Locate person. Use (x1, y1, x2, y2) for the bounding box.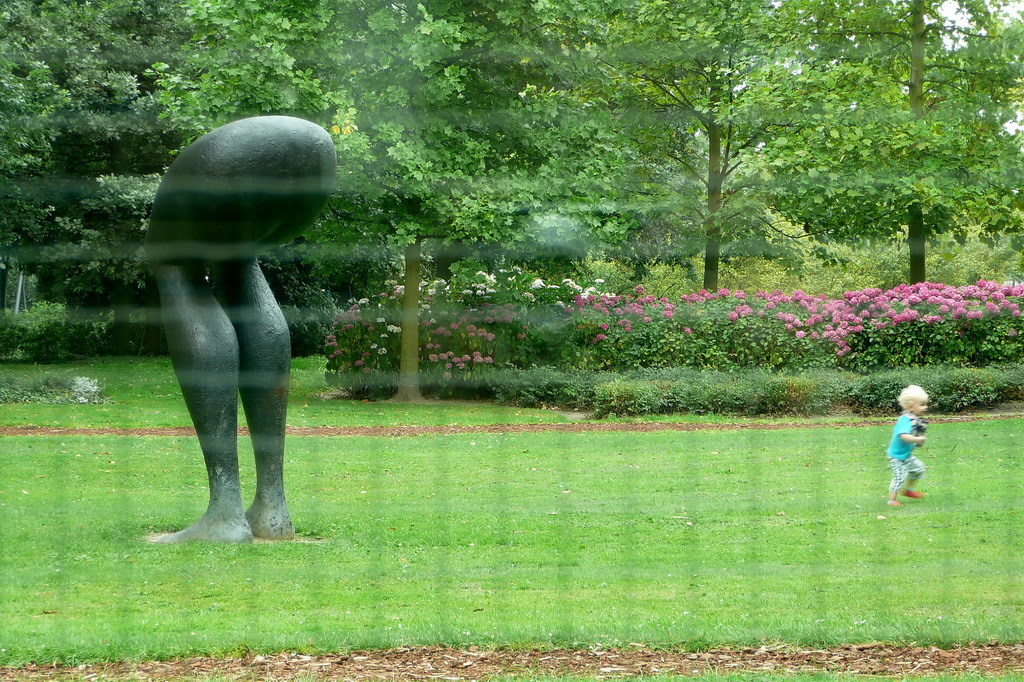
(149, 118, 338, 552).
